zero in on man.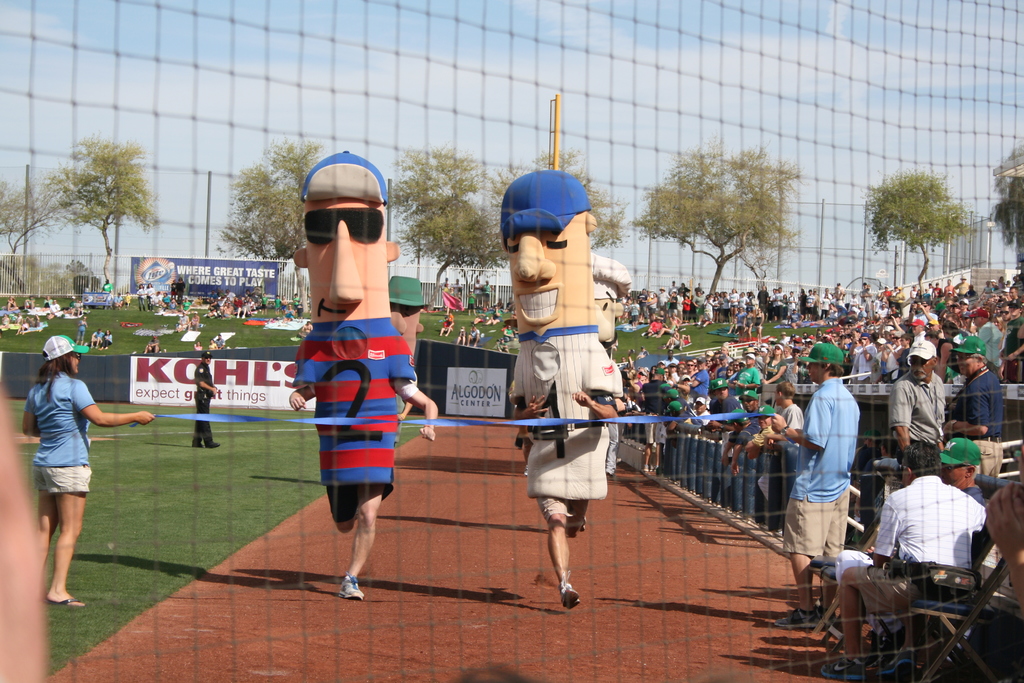
Zeroed in: [left=696, top=395, right=710, bottom=424].
